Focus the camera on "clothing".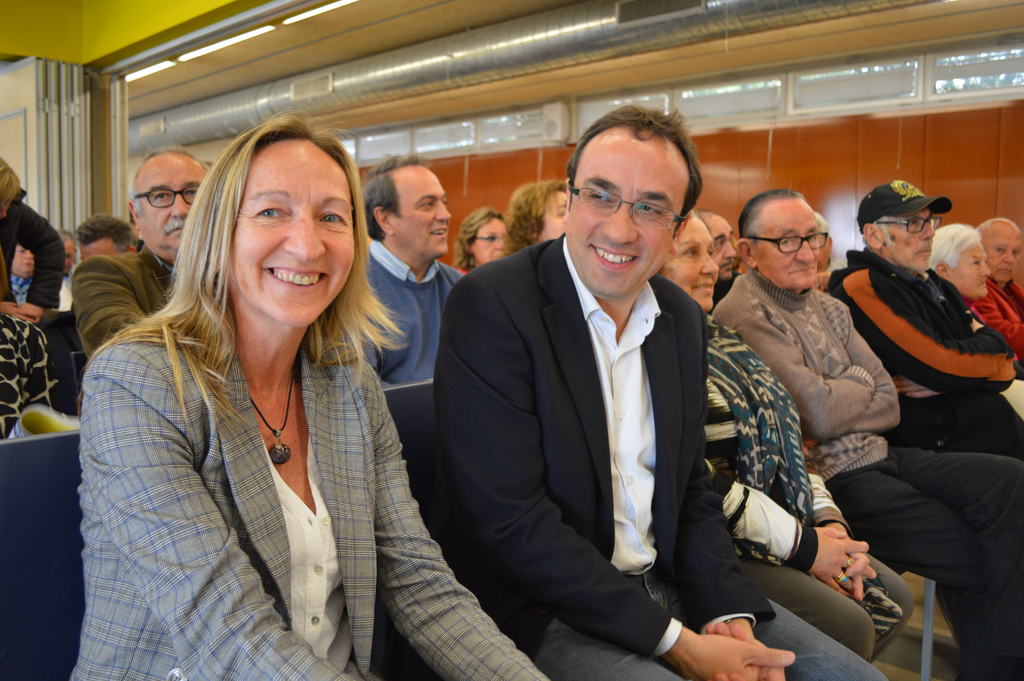
Focus region: bbox=(957, 272, 1023, 354).
